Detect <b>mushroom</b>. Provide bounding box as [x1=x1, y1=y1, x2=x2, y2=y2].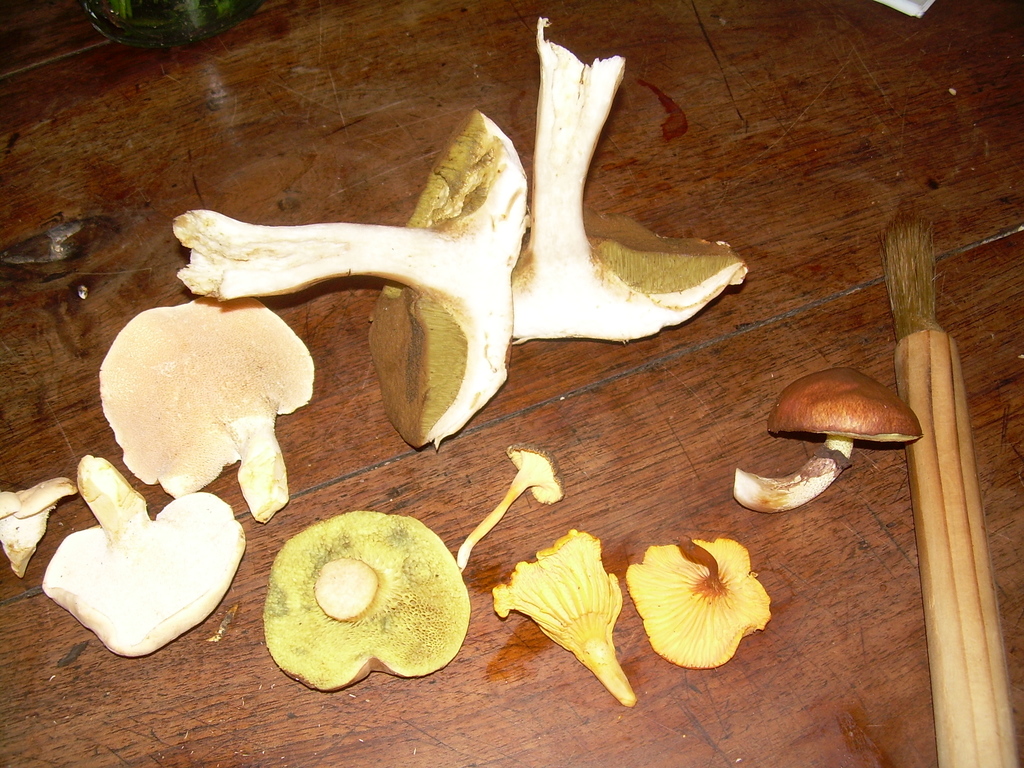
[x1=42, y1=452, x2=246, y2=657].
